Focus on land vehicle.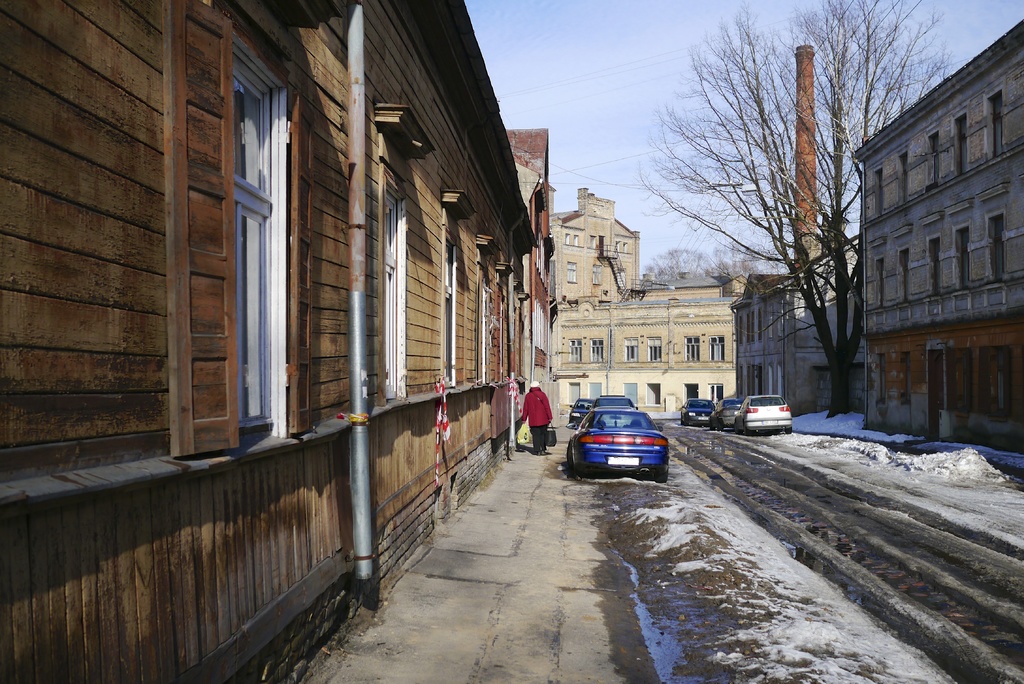
Focused at locate(706, 398, 745, 429).
